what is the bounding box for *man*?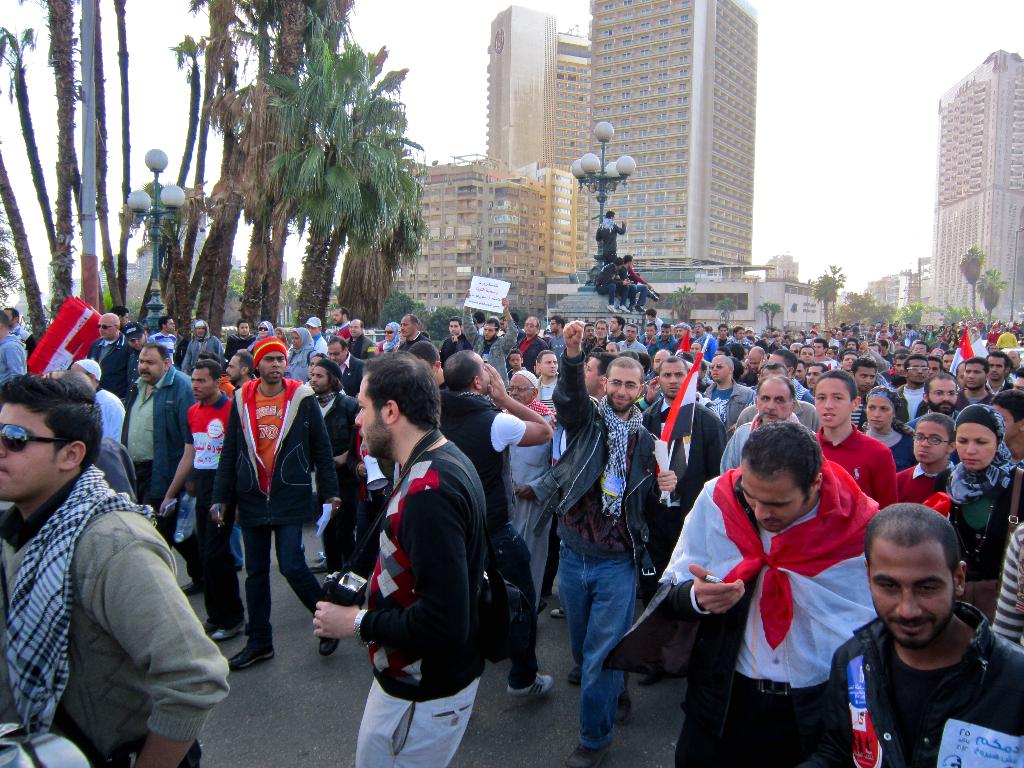
x1=1012 y1=366 x2=1023 y2=396.
